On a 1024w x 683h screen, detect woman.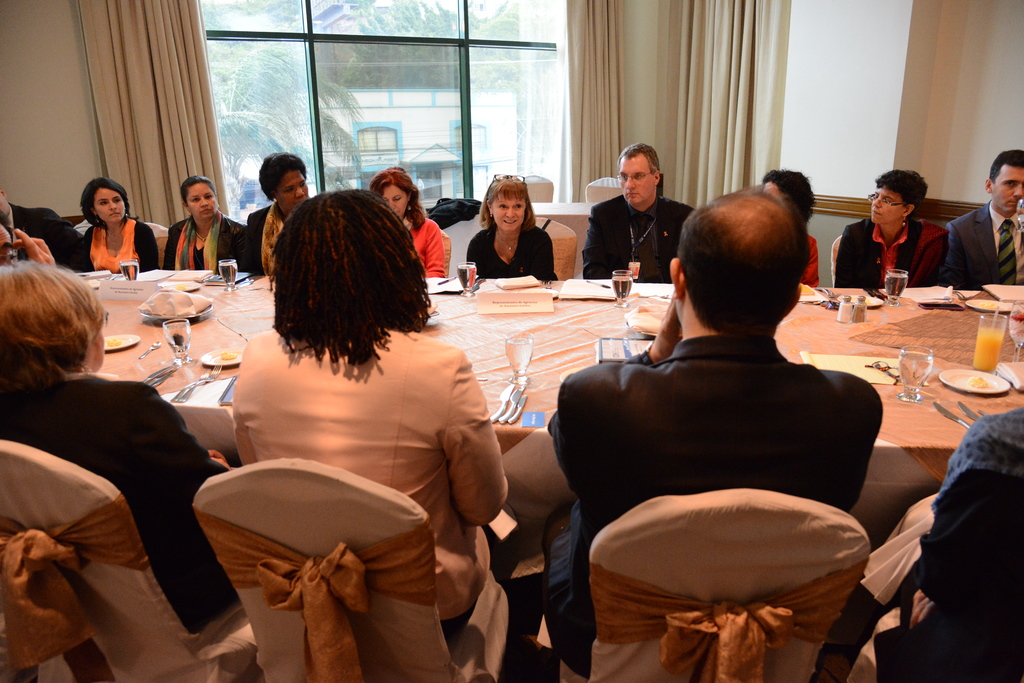
<region>77, 174, 163, 271</region>.
